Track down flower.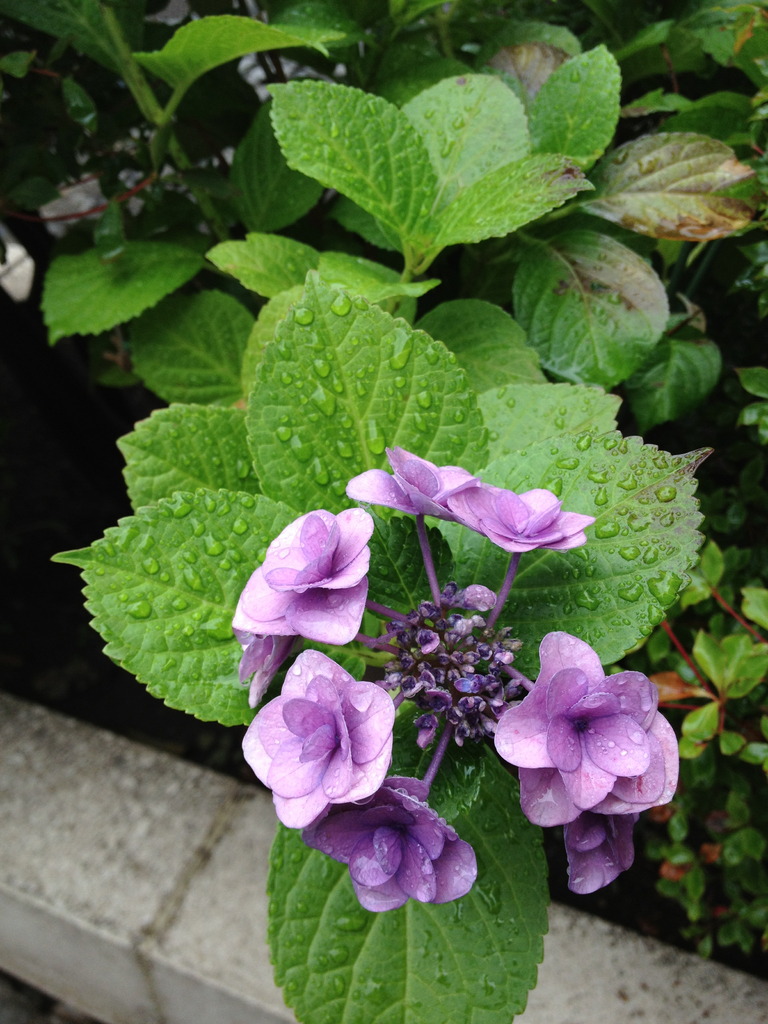
Tracked to bbox=(232, 519, 370, 713).
